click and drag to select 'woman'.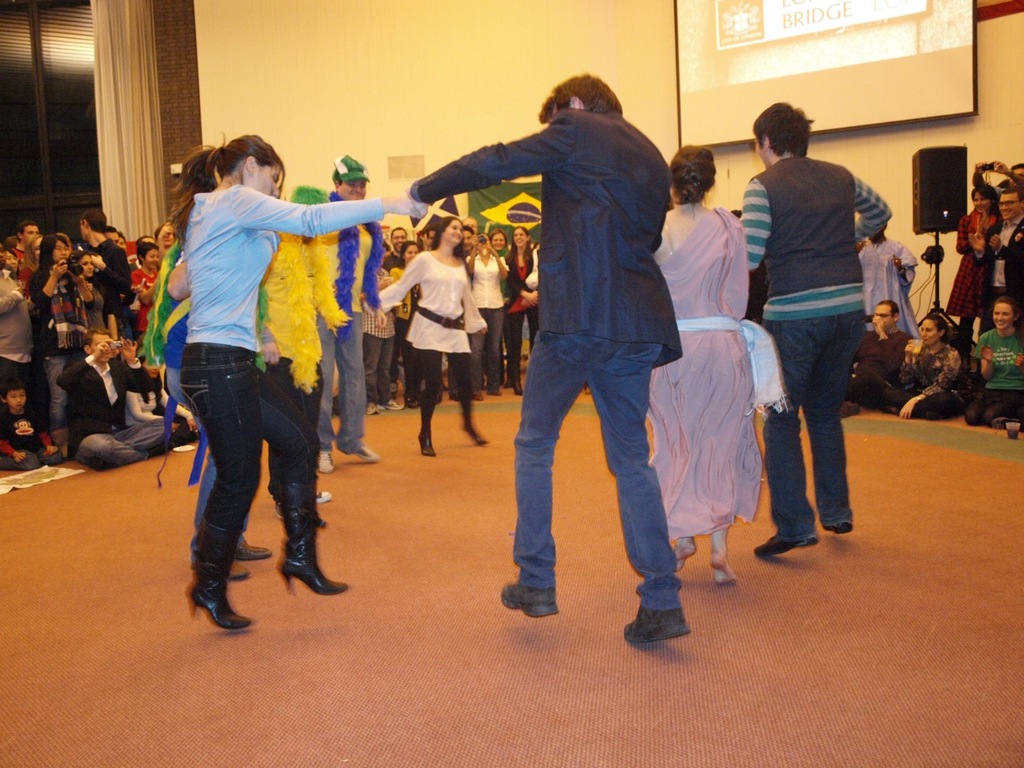
Selection: x1=503, y1=222, x2=533, y2=398.
